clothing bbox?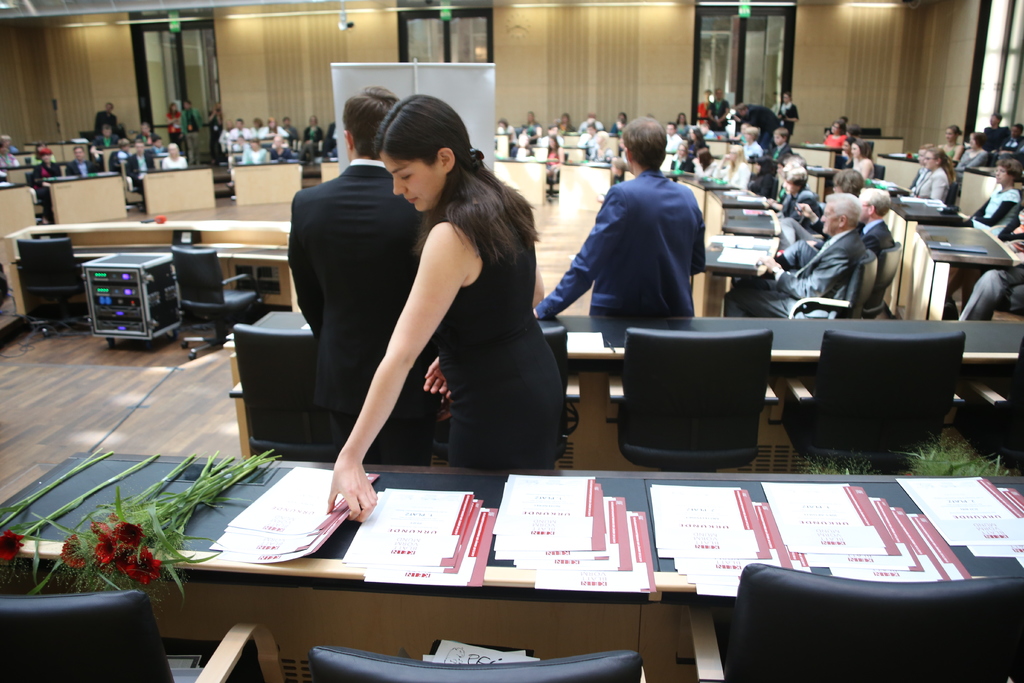
(182, 107, 204, 153)
